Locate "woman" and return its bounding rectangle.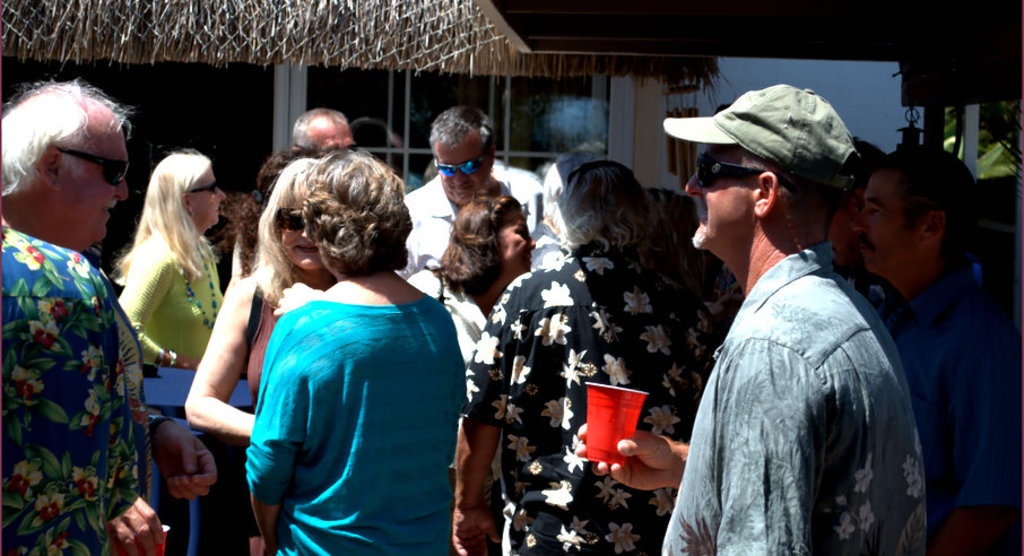
rect(181, 157, 339, 441).
